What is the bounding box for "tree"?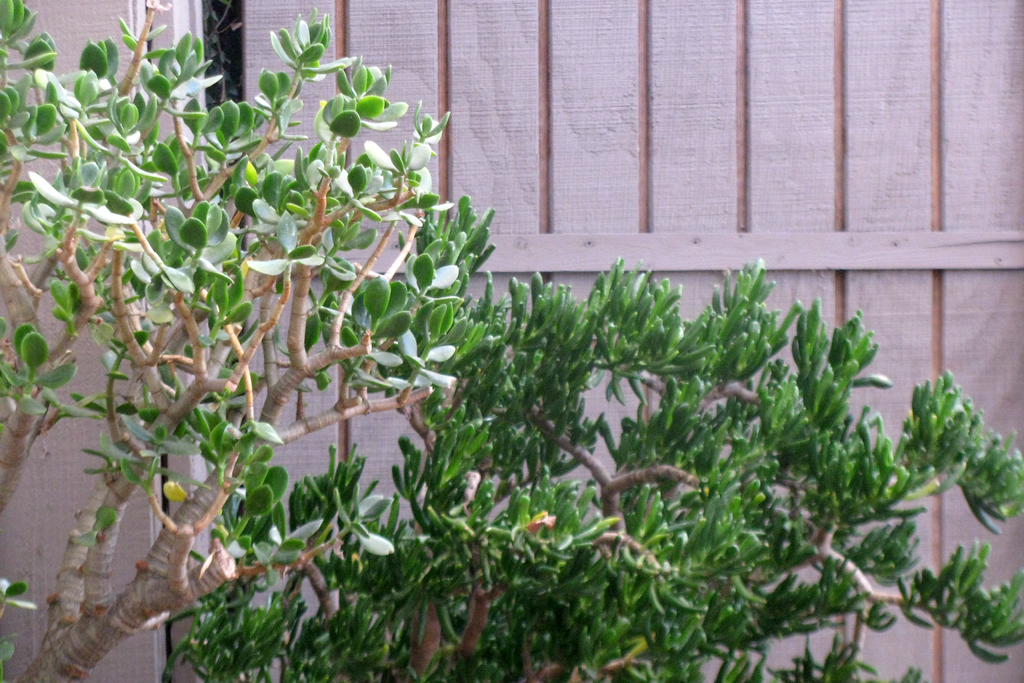
detection(0, 0, 499, 682).
